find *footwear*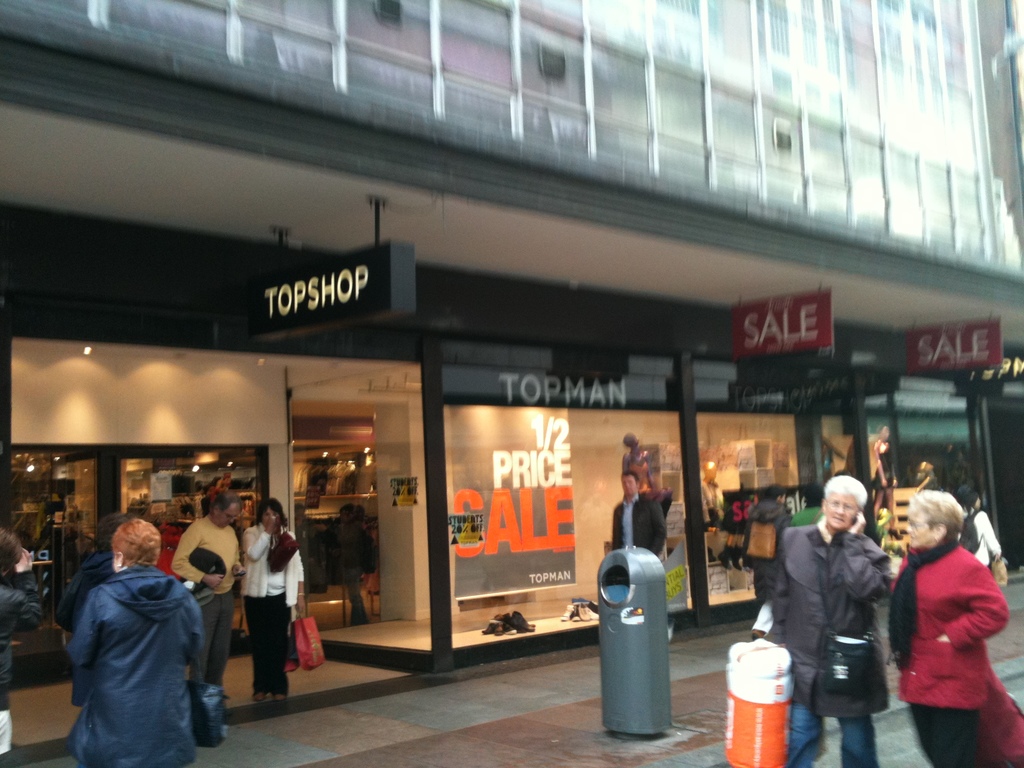
bbox=[250, 695, 263, 708]
